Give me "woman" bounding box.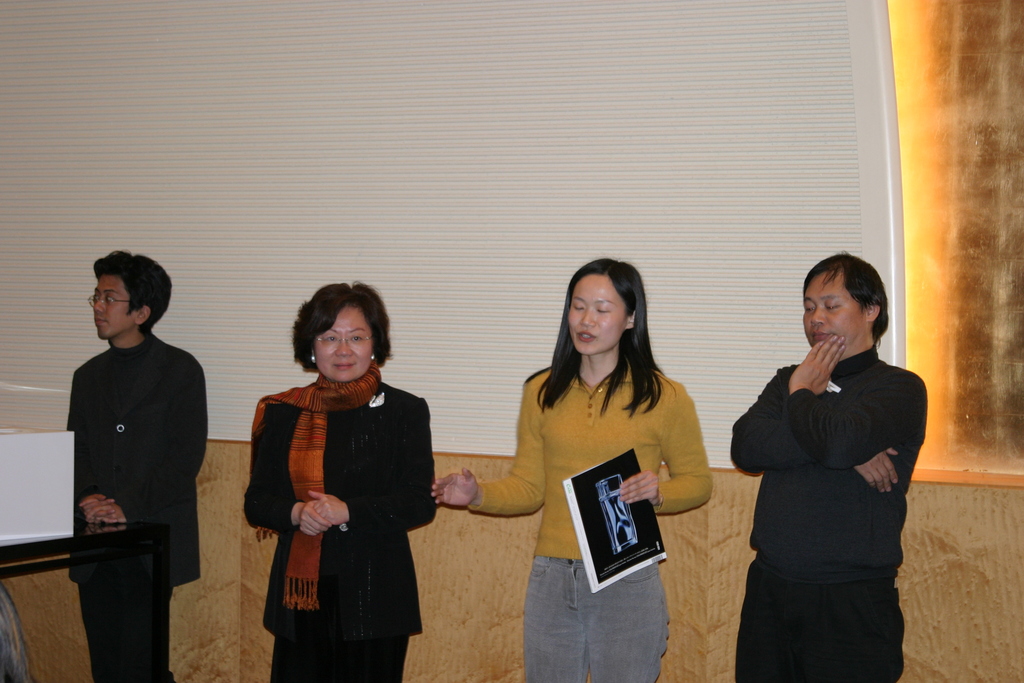
x1=431, y1=258, x2=714, y2=682.
